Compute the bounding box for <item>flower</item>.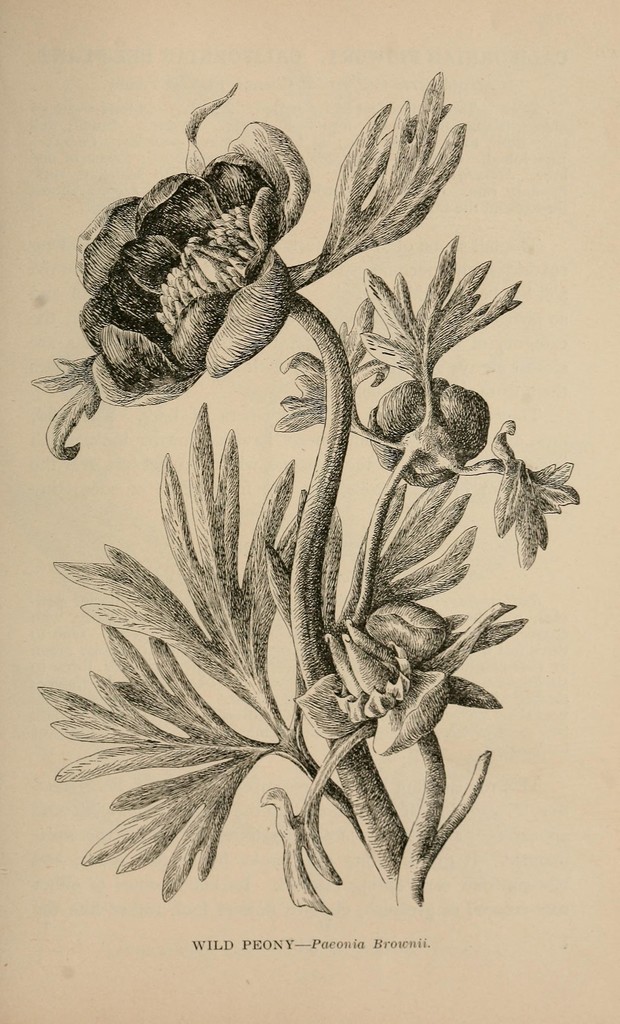
[299, 85, 473, 254].
